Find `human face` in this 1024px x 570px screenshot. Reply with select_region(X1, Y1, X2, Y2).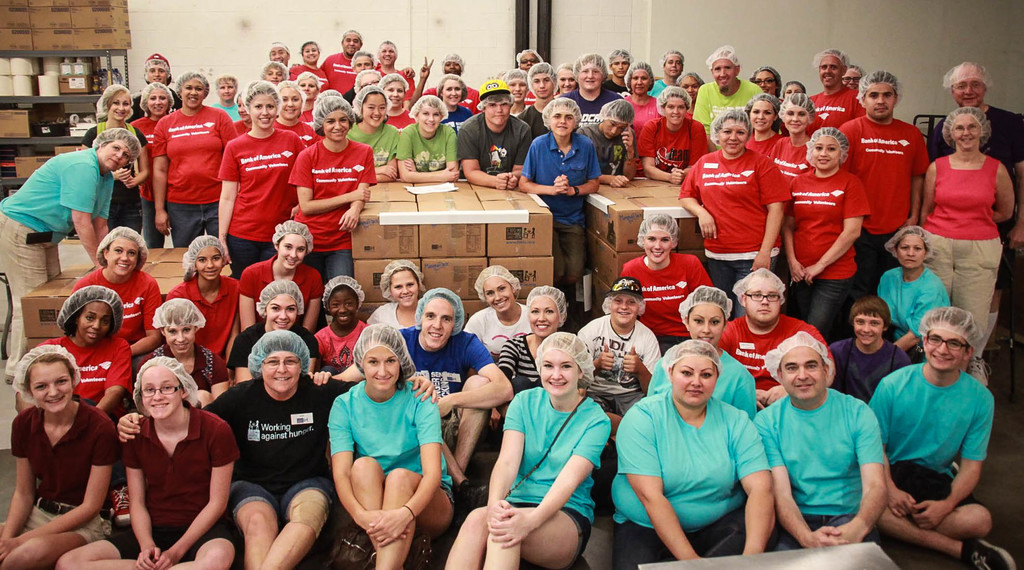
select_region(852, 302, 883, 345).
